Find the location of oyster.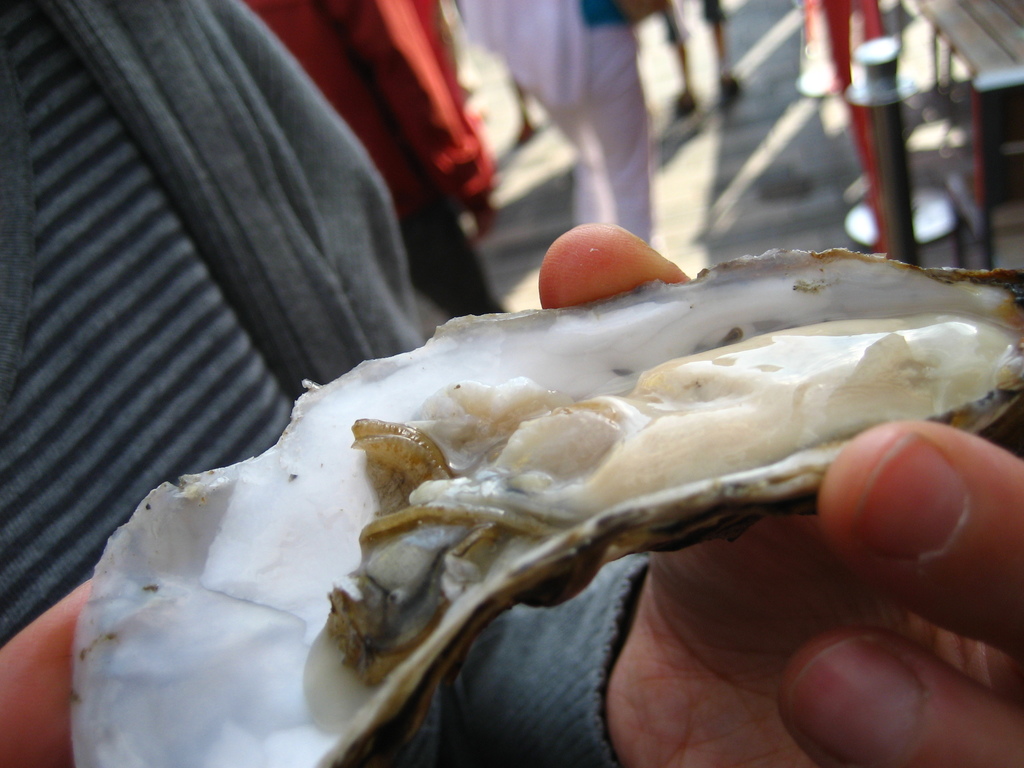
Location: region(59, 244, 1023, 767).
